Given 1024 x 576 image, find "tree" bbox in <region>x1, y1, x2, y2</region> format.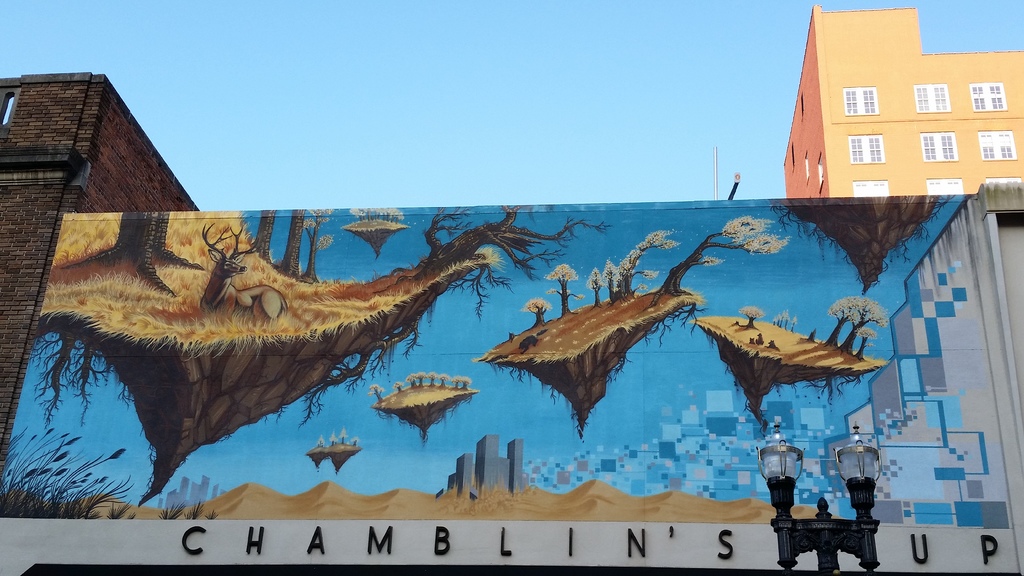
<region>253, 209, 274, 266</region>.
